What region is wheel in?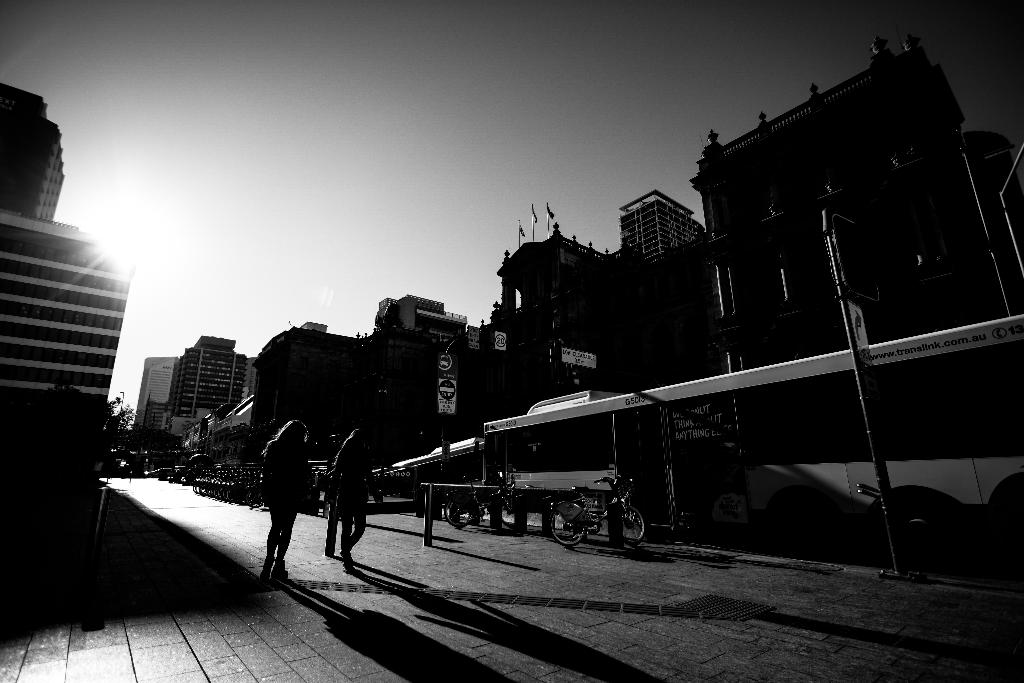
select_region(439, 490, 481, 530).
